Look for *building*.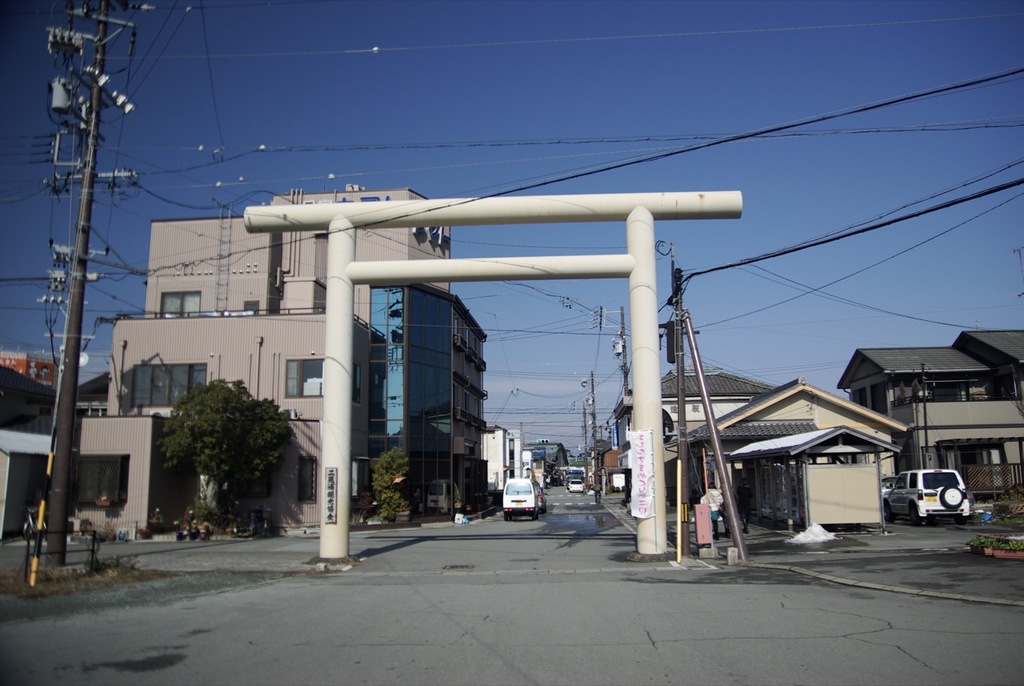
Found: BBox(72, 184, 486, 532).
